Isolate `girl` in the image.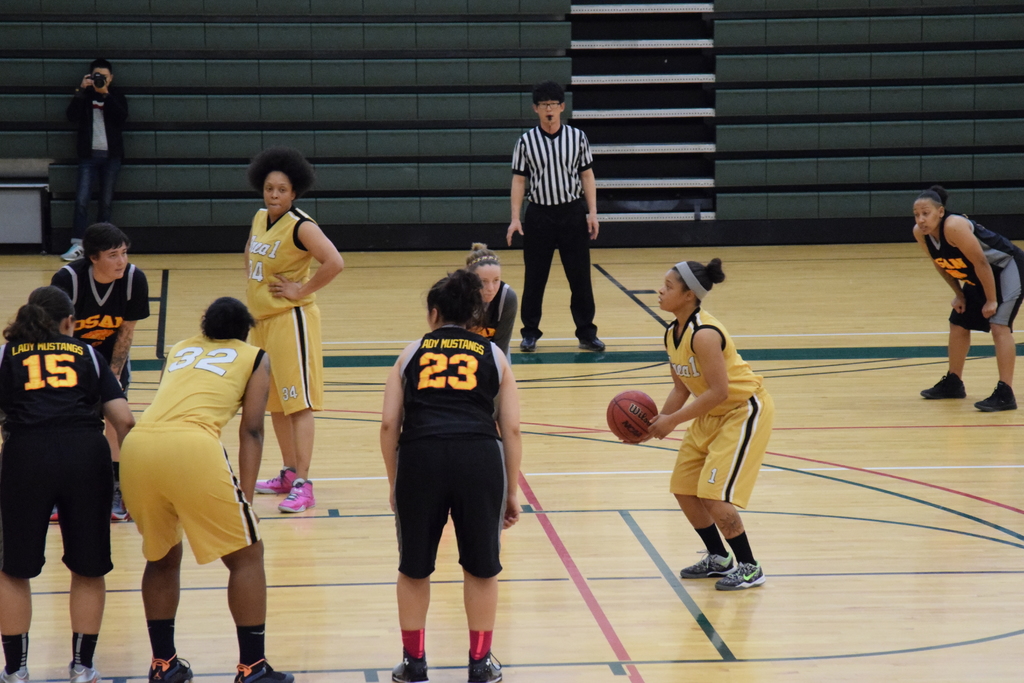
Isolated region: select_region(615, 256, 776, 588).
